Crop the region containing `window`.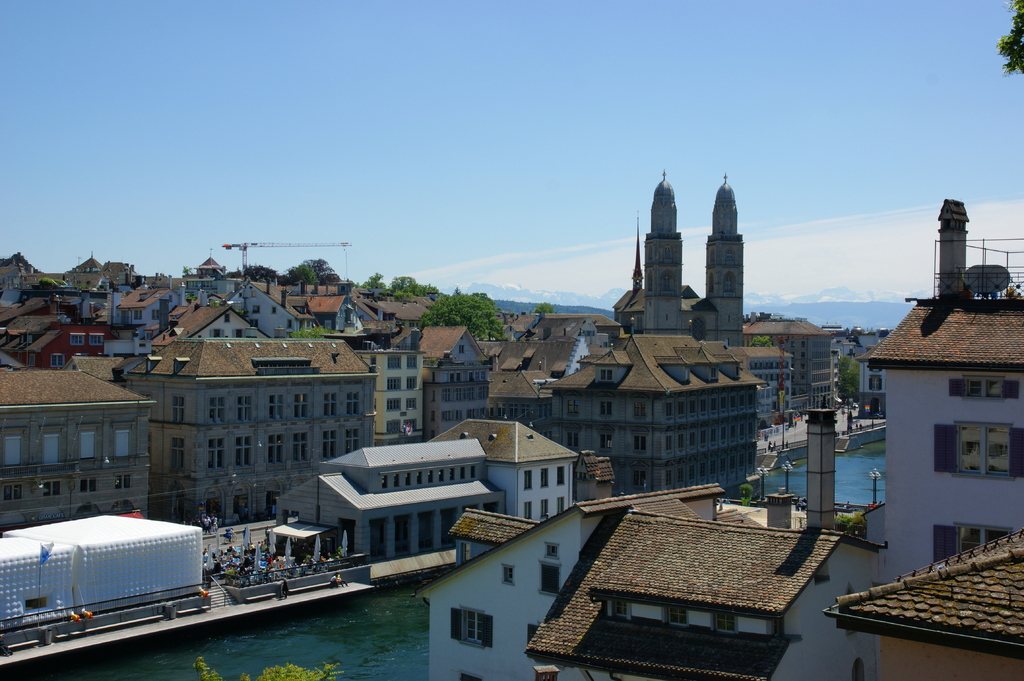
Crop region: <box>404,357,417,368</box>.
